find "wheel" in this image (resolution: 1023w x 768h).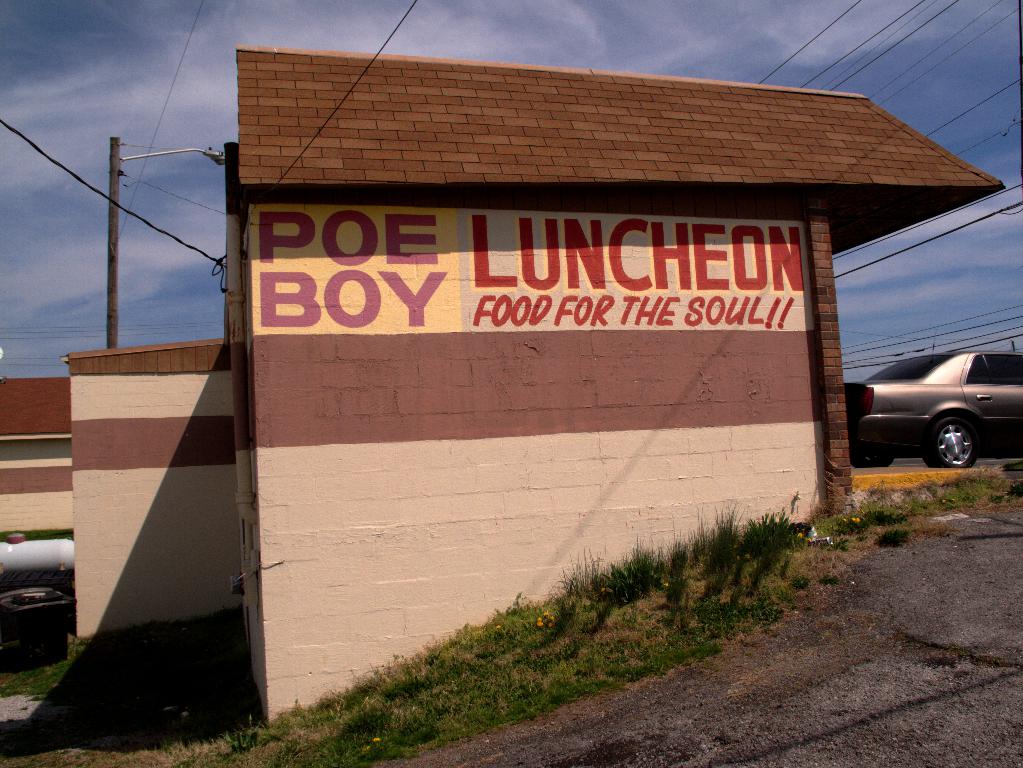
x1=848, y1=433, x2=895, y2=467.
